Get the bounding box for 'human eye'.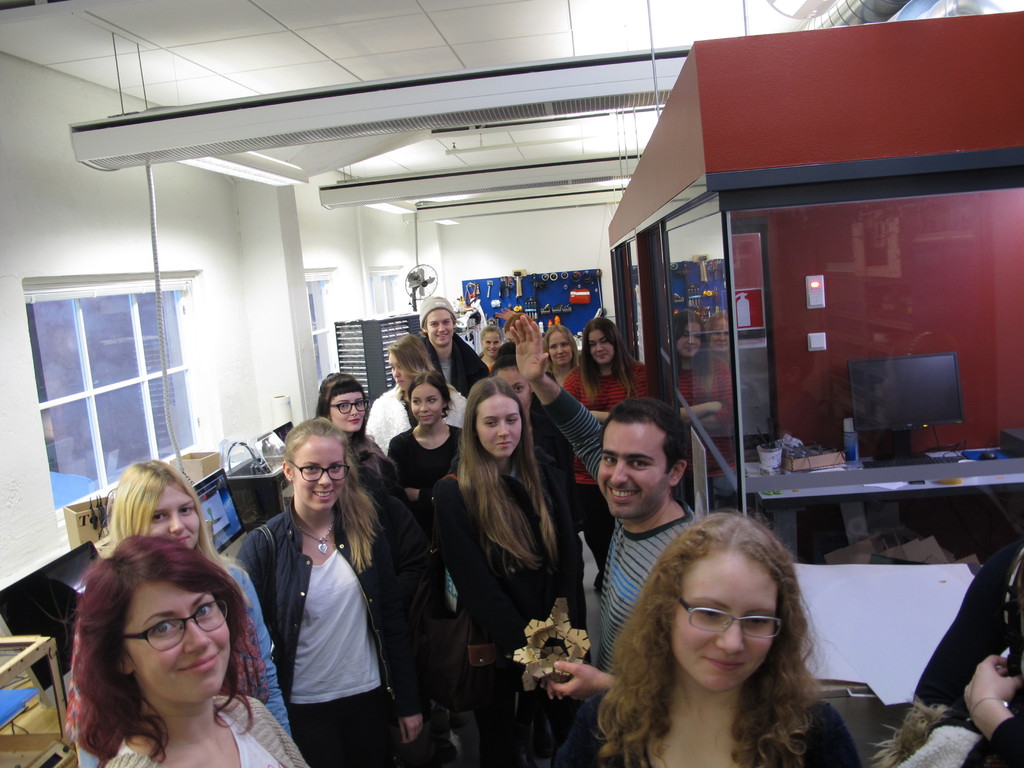
[left=427, top=396, right=436, bottom=403].
